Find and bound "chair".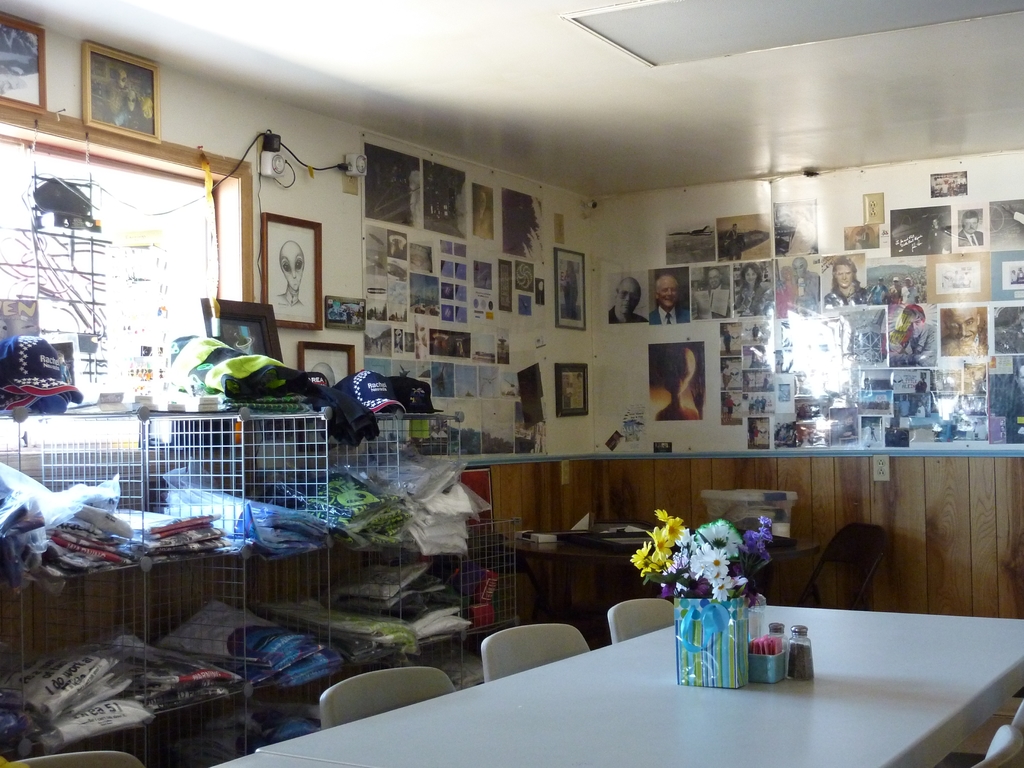
Bound: [x1=481, y1=630, x2=593, y2=684].
